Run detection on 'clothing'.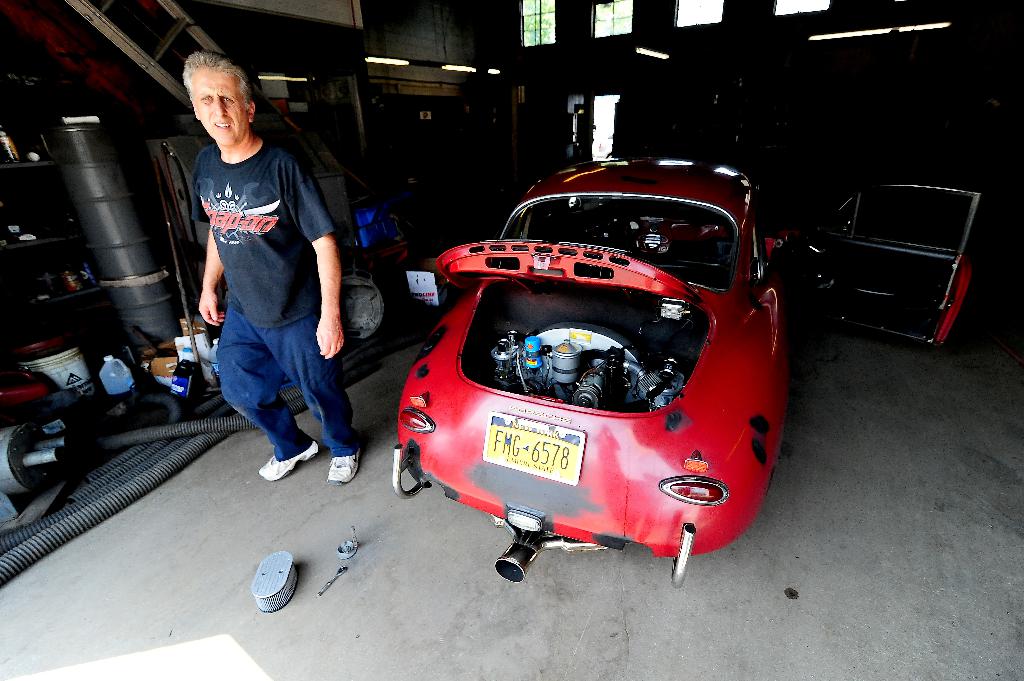
Result: bbox(179, 93, 331, 446).
